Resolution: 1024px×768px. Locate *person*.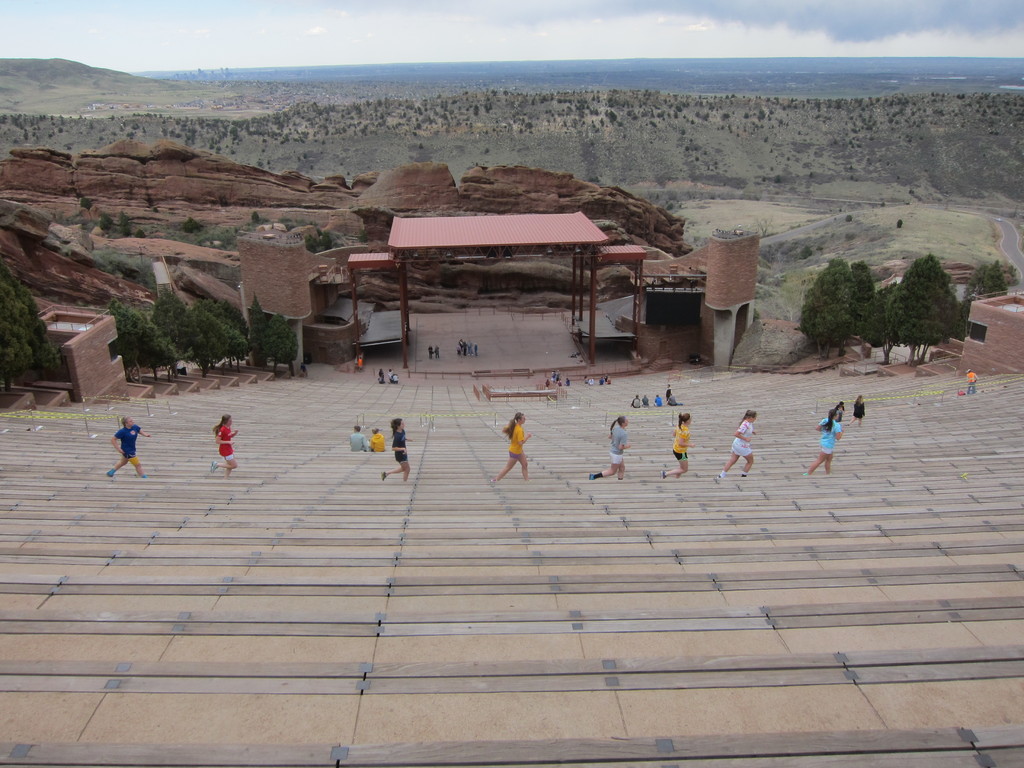
666 393 682 405.
